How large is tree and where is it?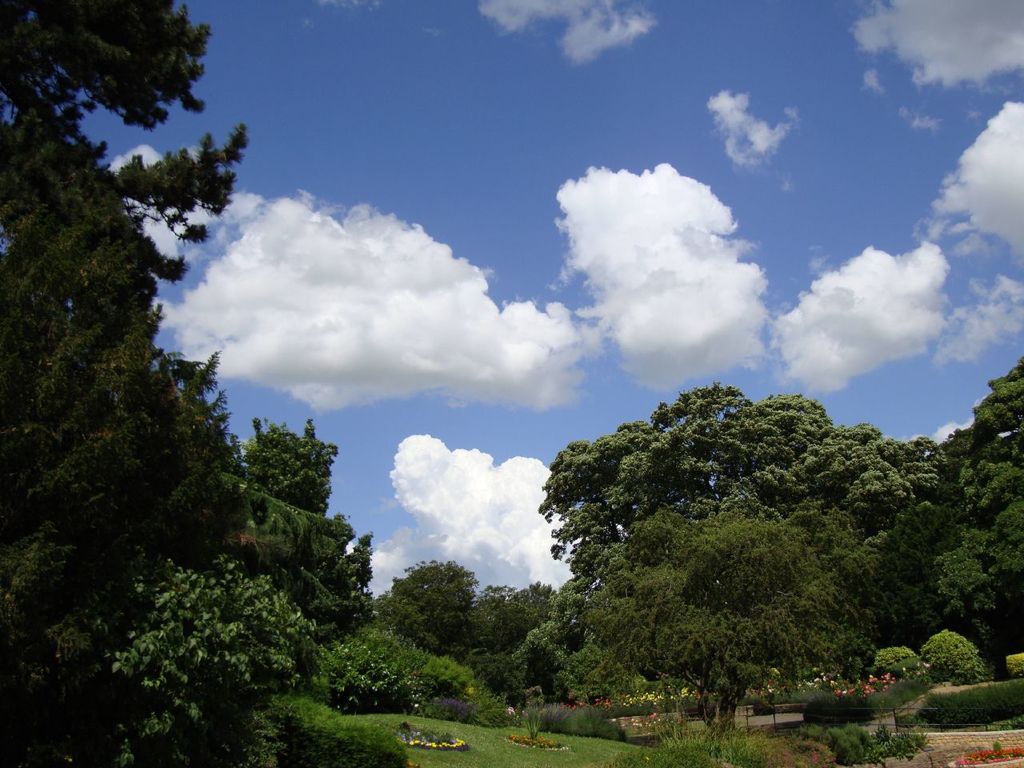
Bounding box: l=794, t=423, r=1010, b=647.
